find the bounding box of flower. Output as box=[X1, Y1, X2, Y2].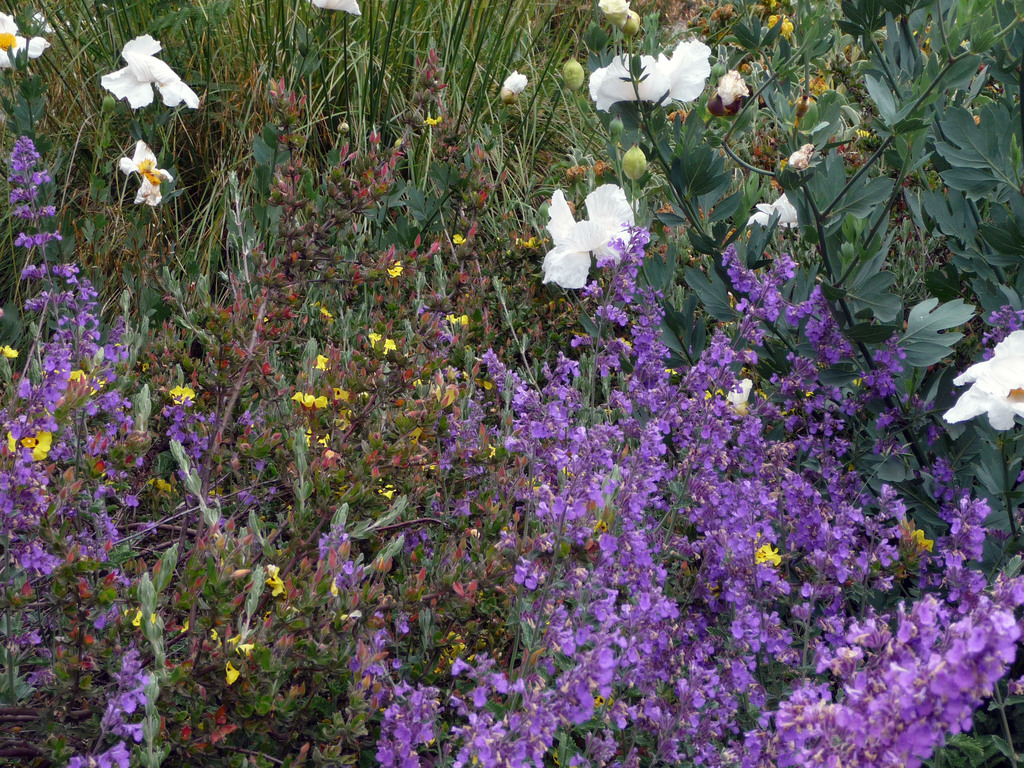
box=[938, 325, 1023, 436].
